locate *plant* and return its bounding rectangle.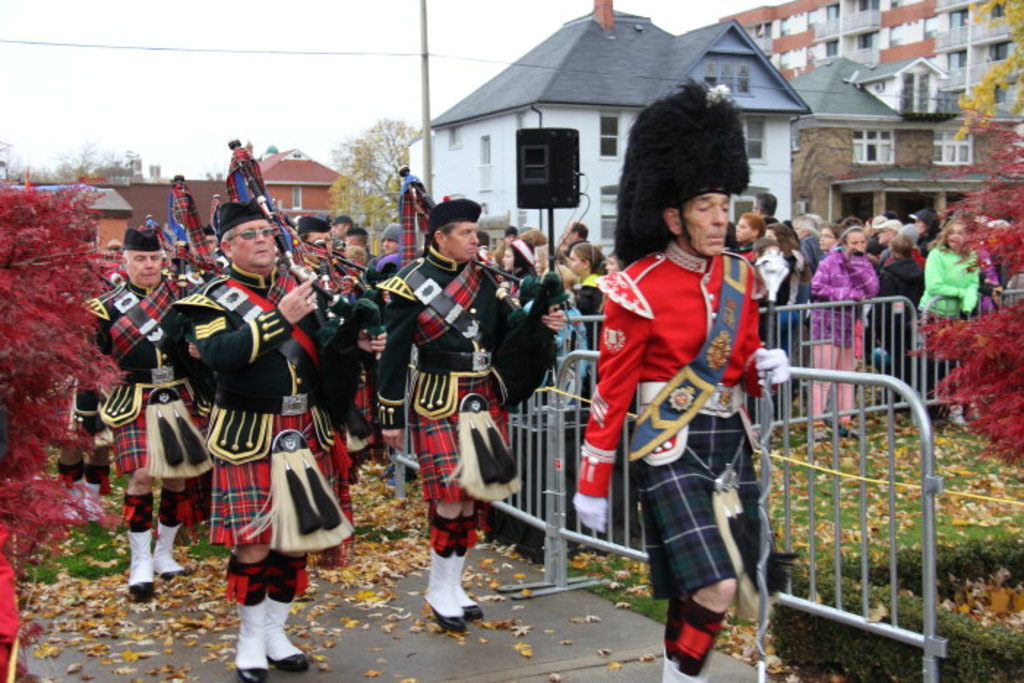
(73,519,124,557).
